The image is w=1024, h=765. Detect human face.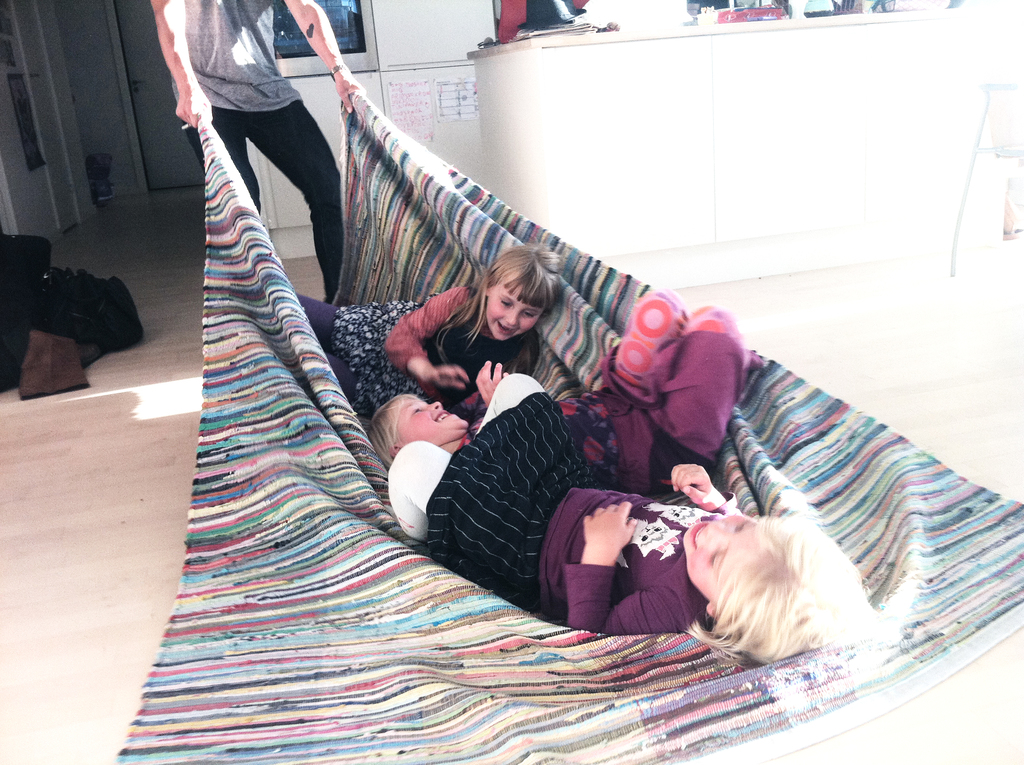
Detection: BBox(491, 273, 547, 342).
